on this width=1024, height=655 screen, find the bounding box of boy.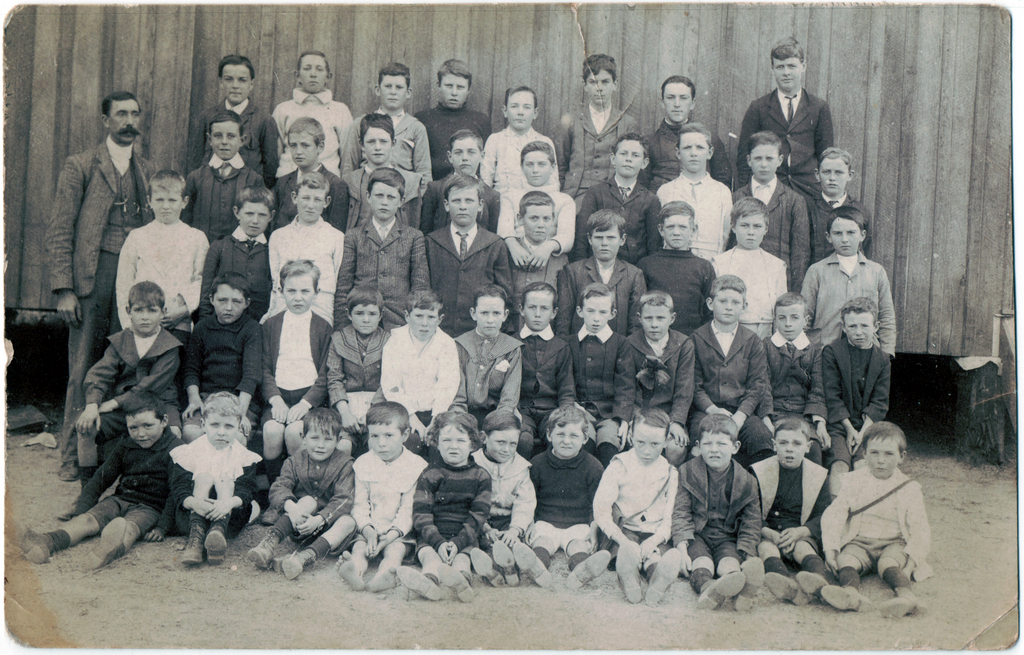
Bounding box: select_region(340, 161, 426, 334).
